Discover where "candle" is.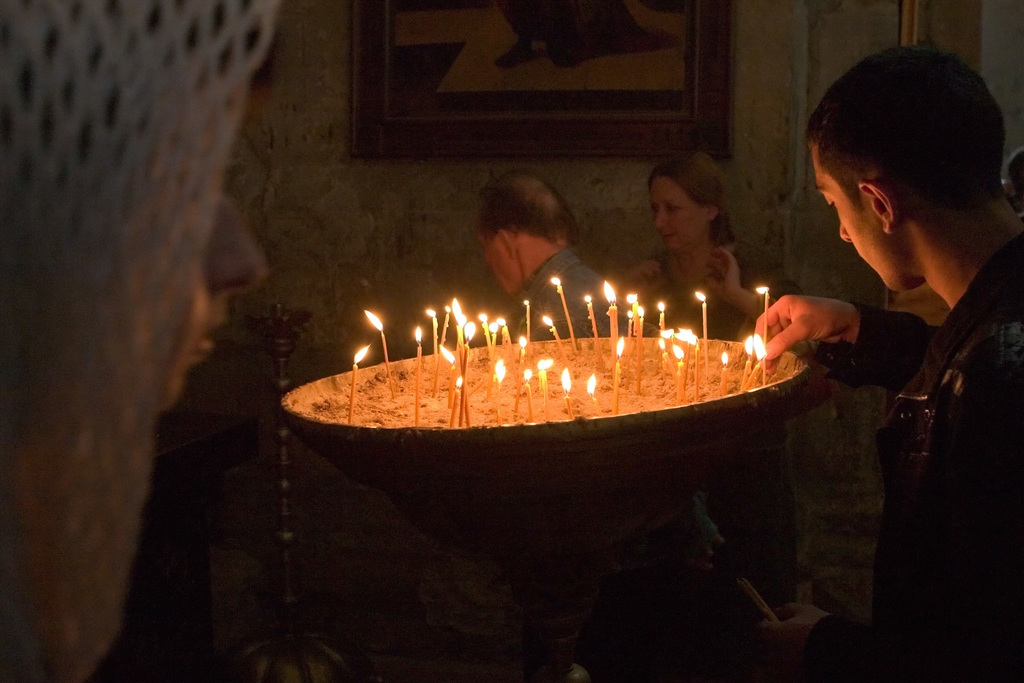
Discovered at pyautogui.locateOnScreen(605, 284, 621, 348).
